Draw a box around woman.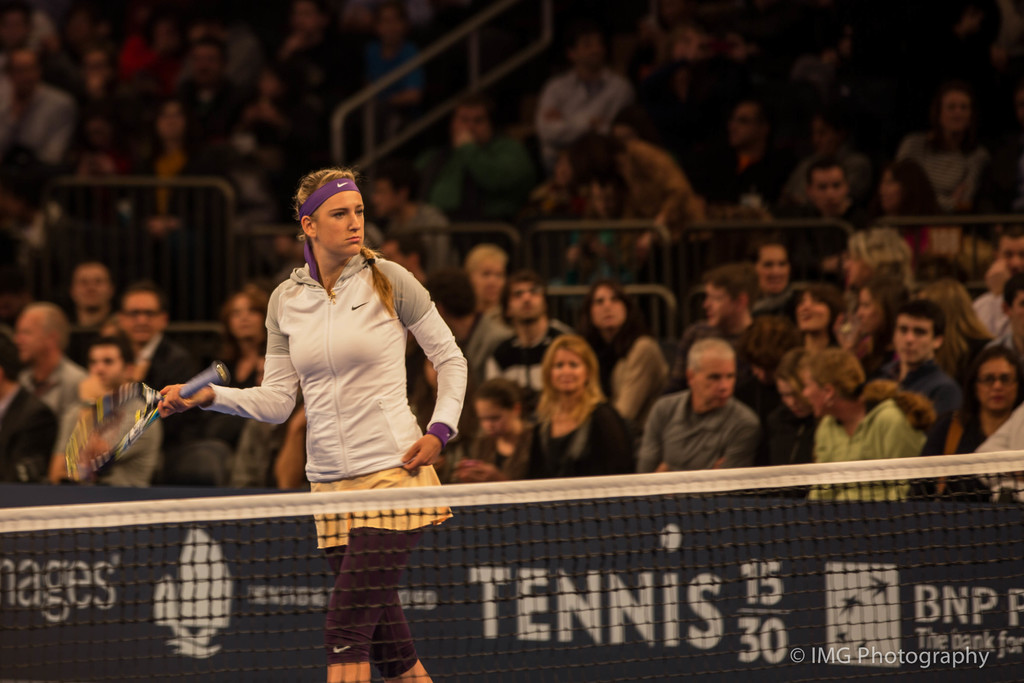
l=769, t=281, r=845, b=381.
